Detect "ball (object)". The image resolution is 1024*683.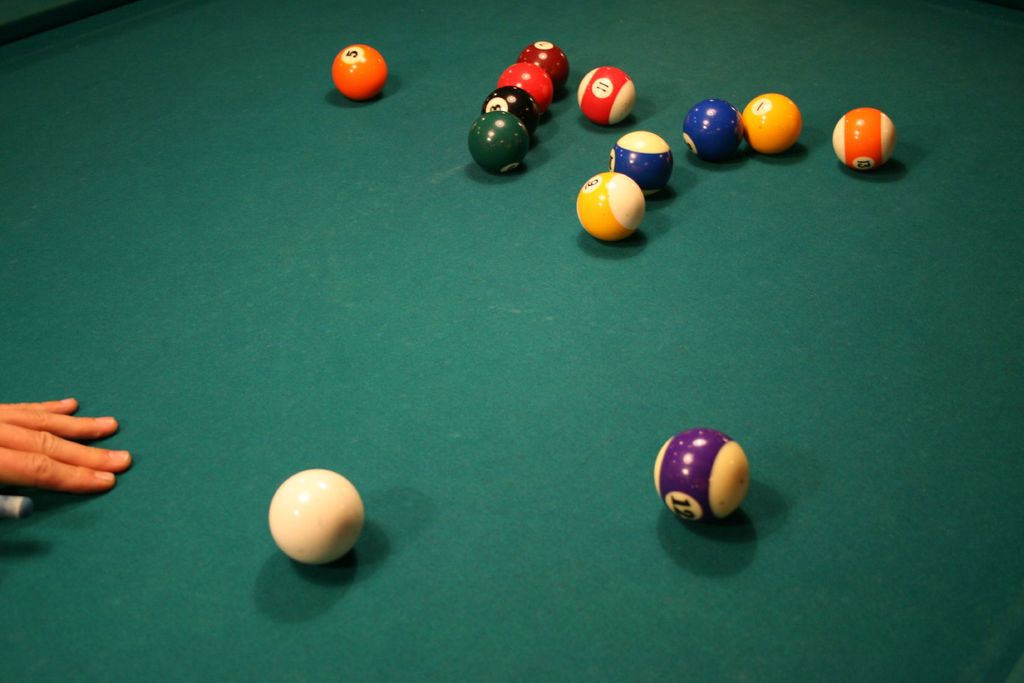
(left=832, top=108, right=897, bottom=174).
